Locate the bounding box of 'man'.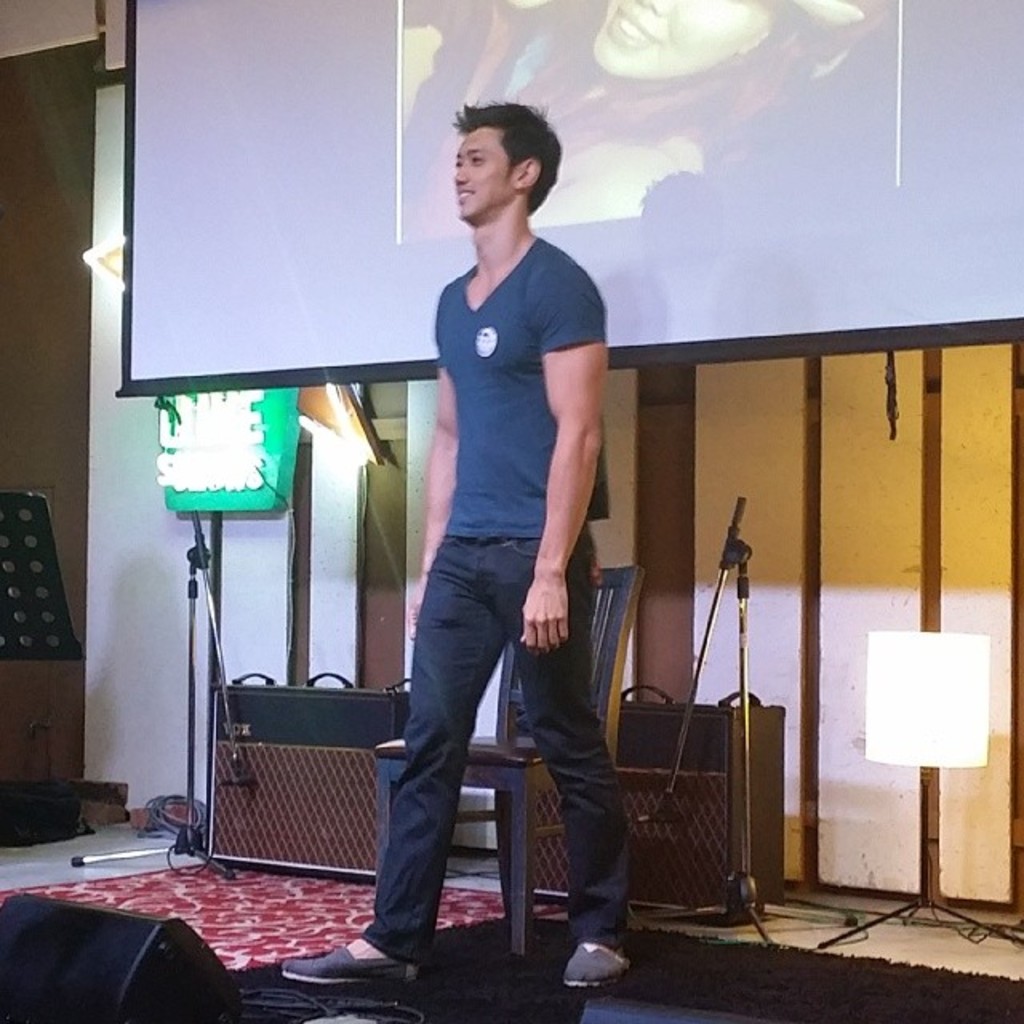
Bounding box: (362,91,638,981).
